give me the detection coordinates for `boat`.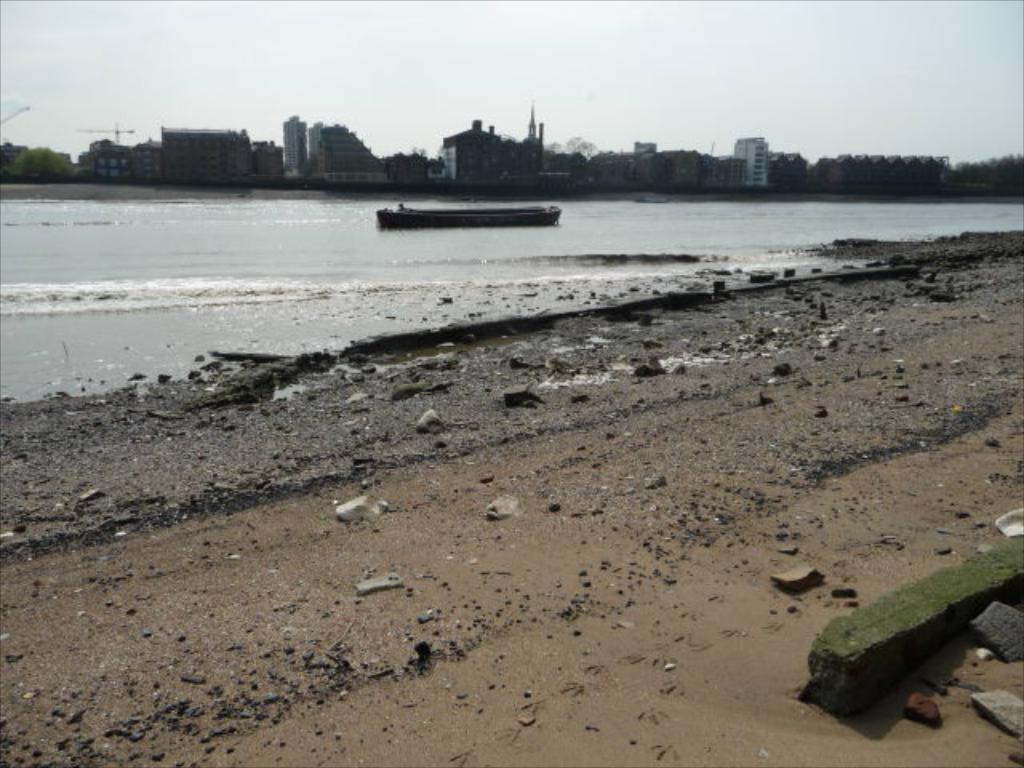
[left=378, top=203, right=562, bottom=234].
